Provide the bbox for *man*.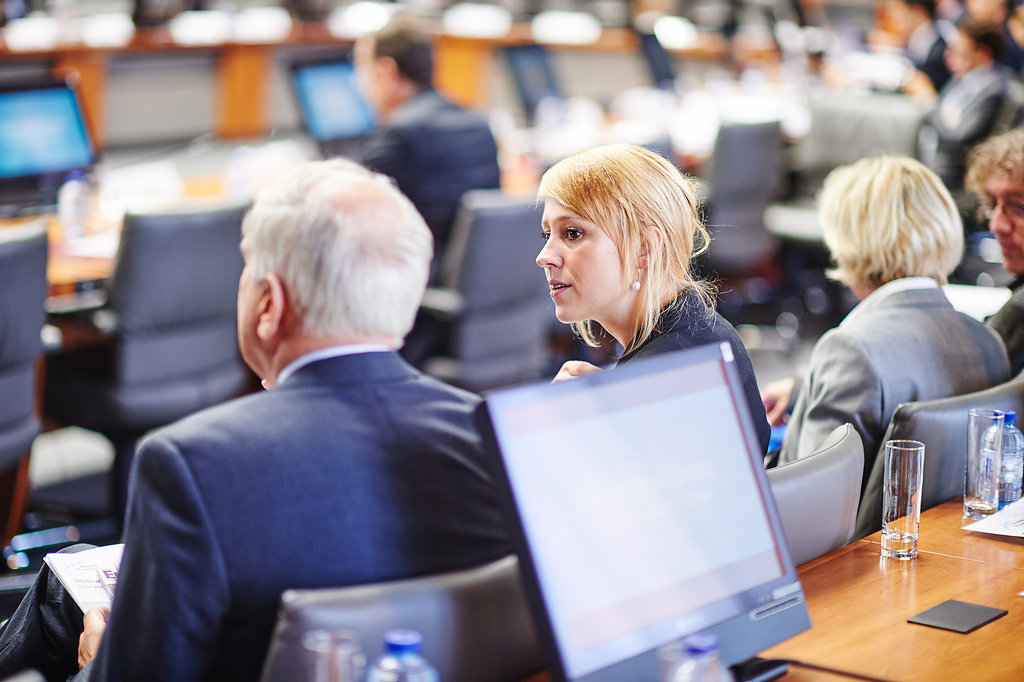
detection(348, 16, 497, 285).
